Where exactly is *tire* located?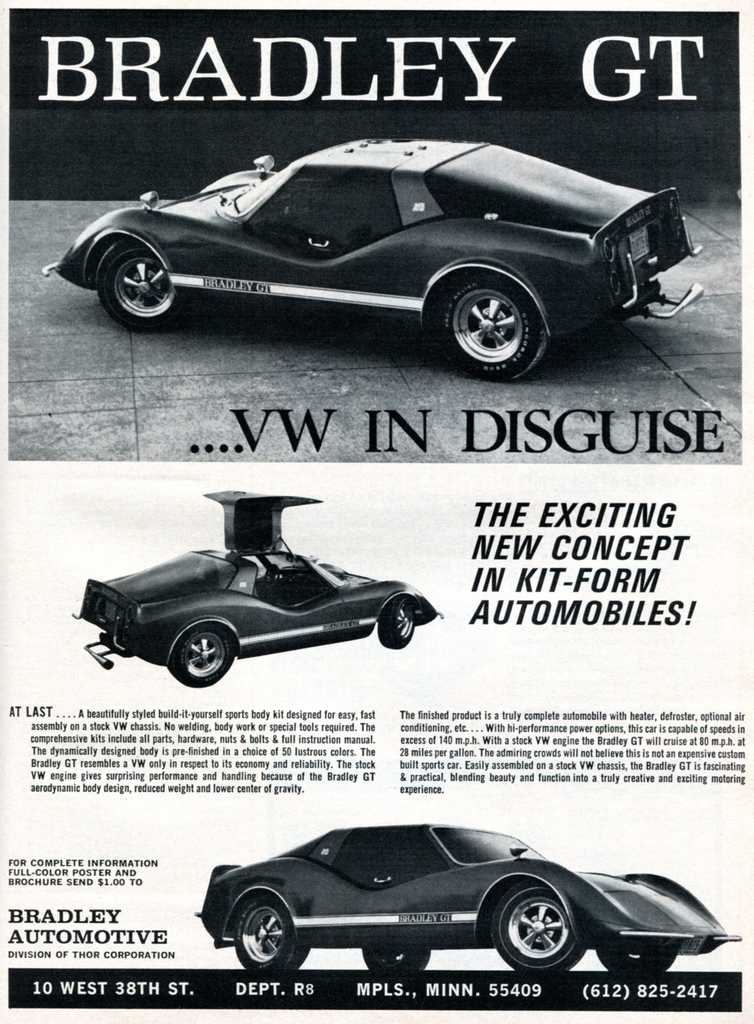
Its bounding box is rect(378, 596, 415, 648).
